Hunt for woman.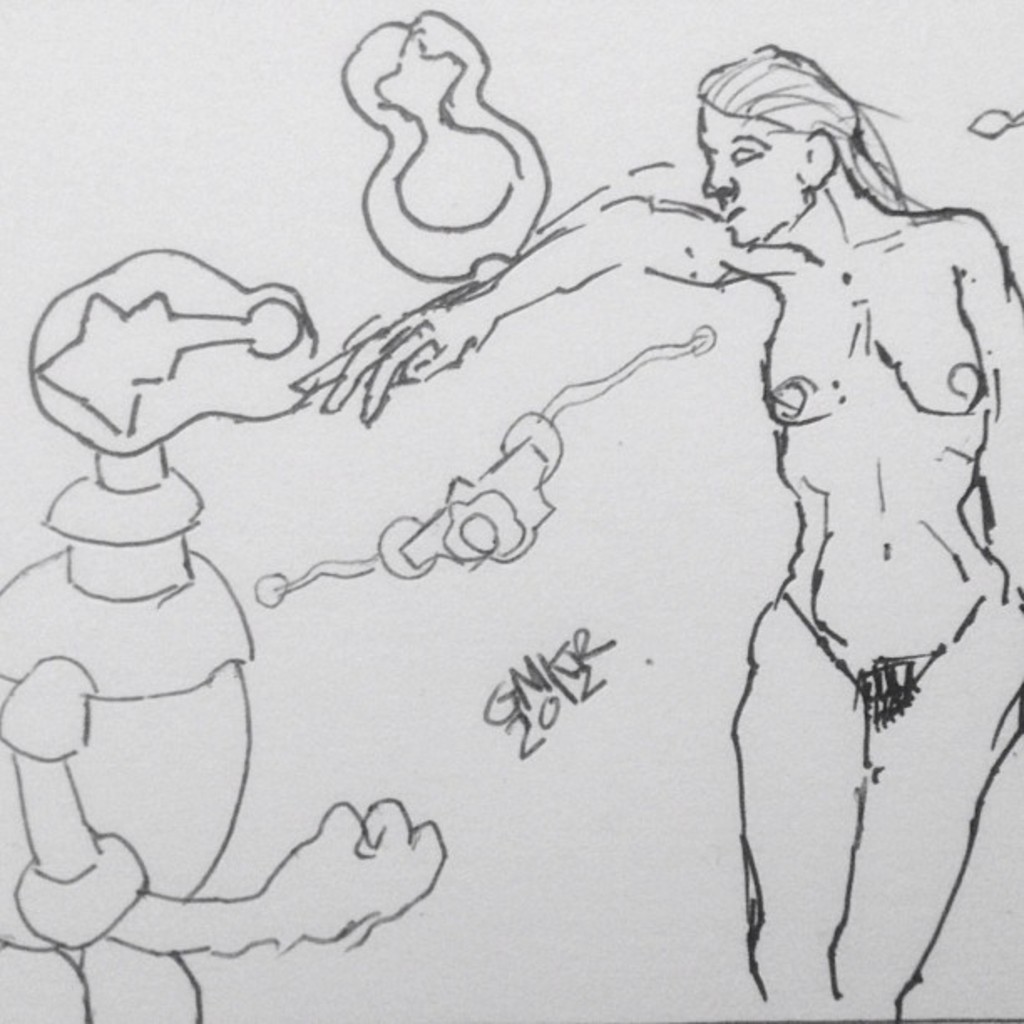
Hunted down at 284 45 1022 1022.
